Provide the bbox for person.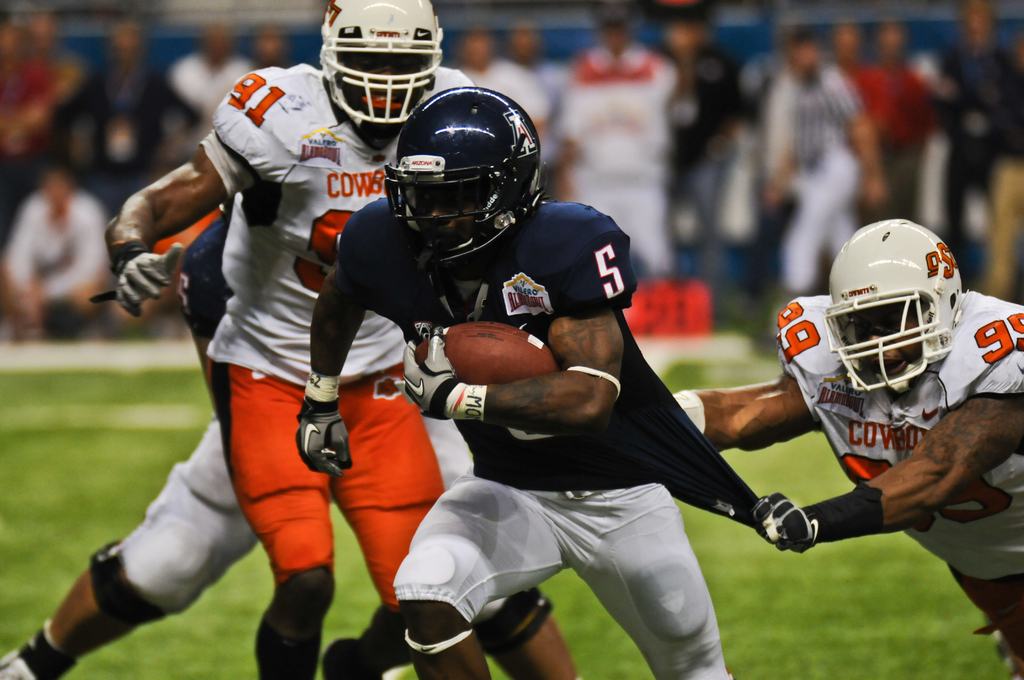
590, 1, 690, 308.
